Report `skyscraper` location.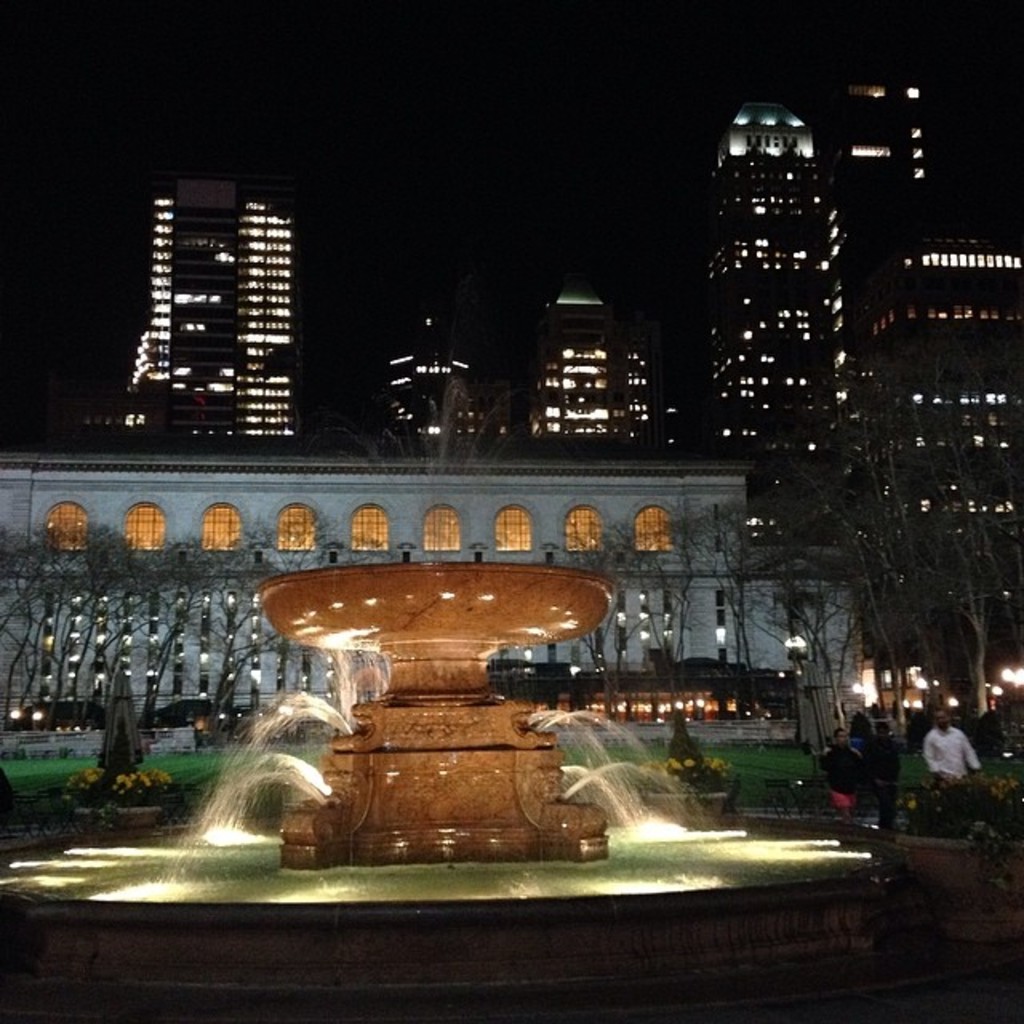
Report: box(509, 267, 656, 442).
